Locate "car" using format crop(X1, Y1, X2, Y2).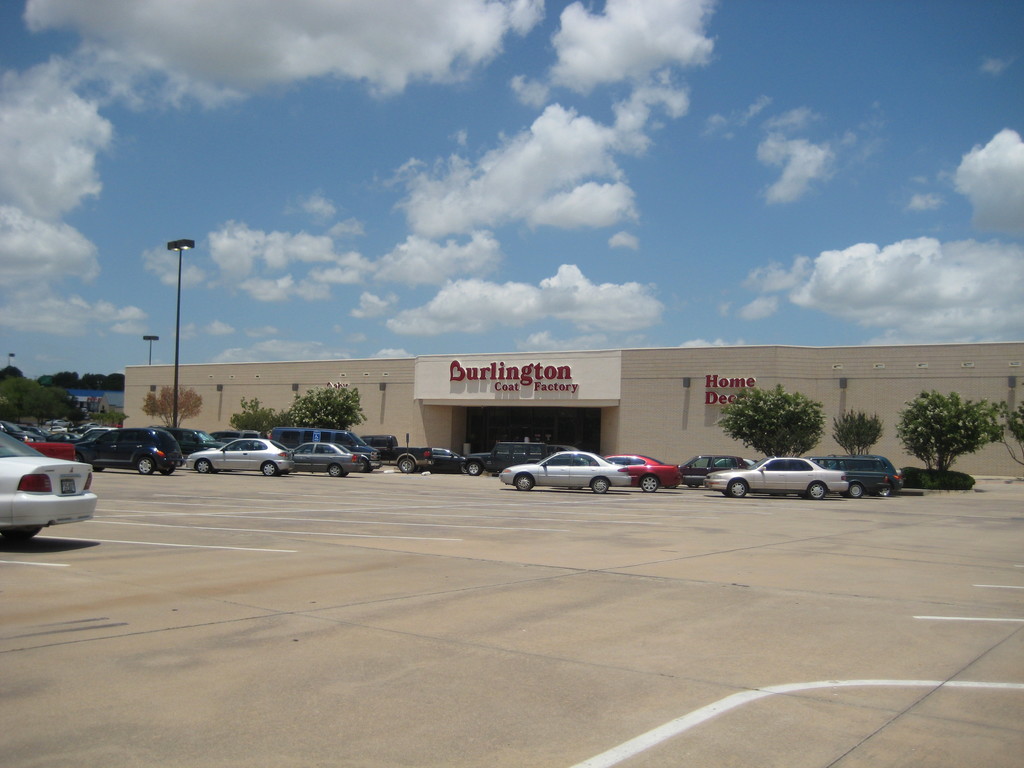
crop(703, 447, 851, 504).
